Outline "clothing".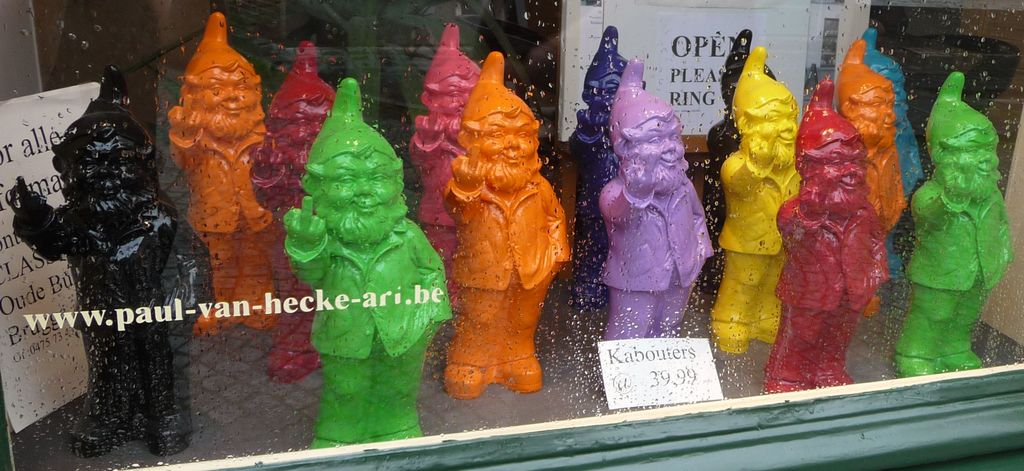
Outline: (x1=446, y1=178, x2=560, y2=387).
